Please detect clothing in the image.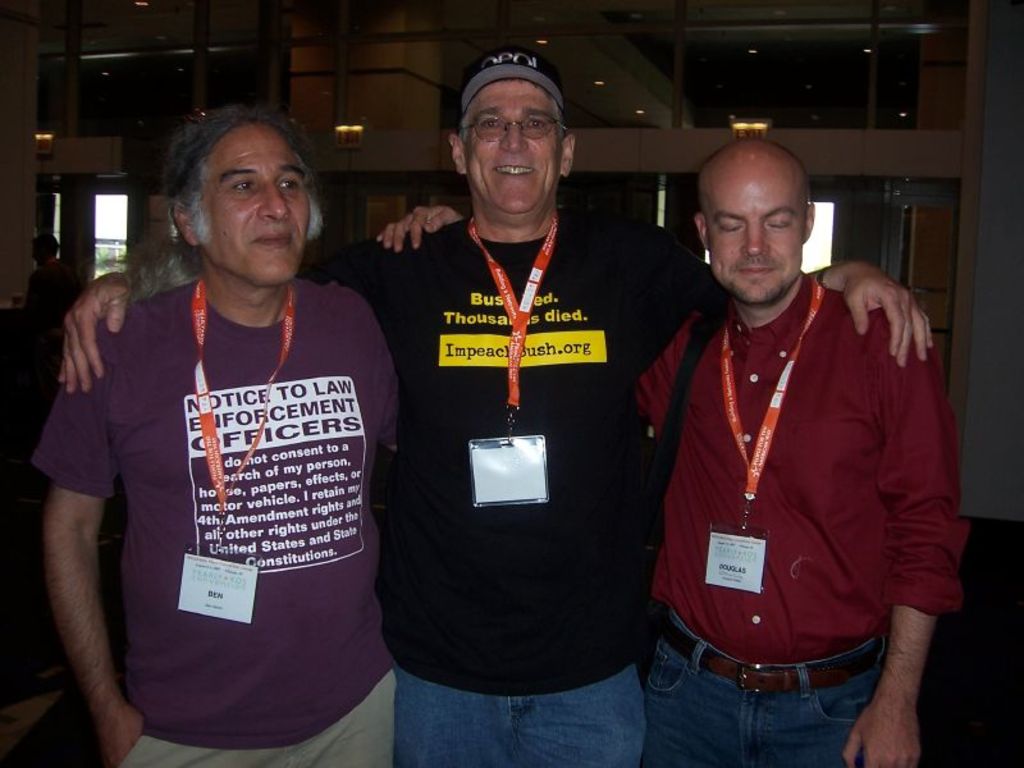
detection(26, 259, 58, 355).
